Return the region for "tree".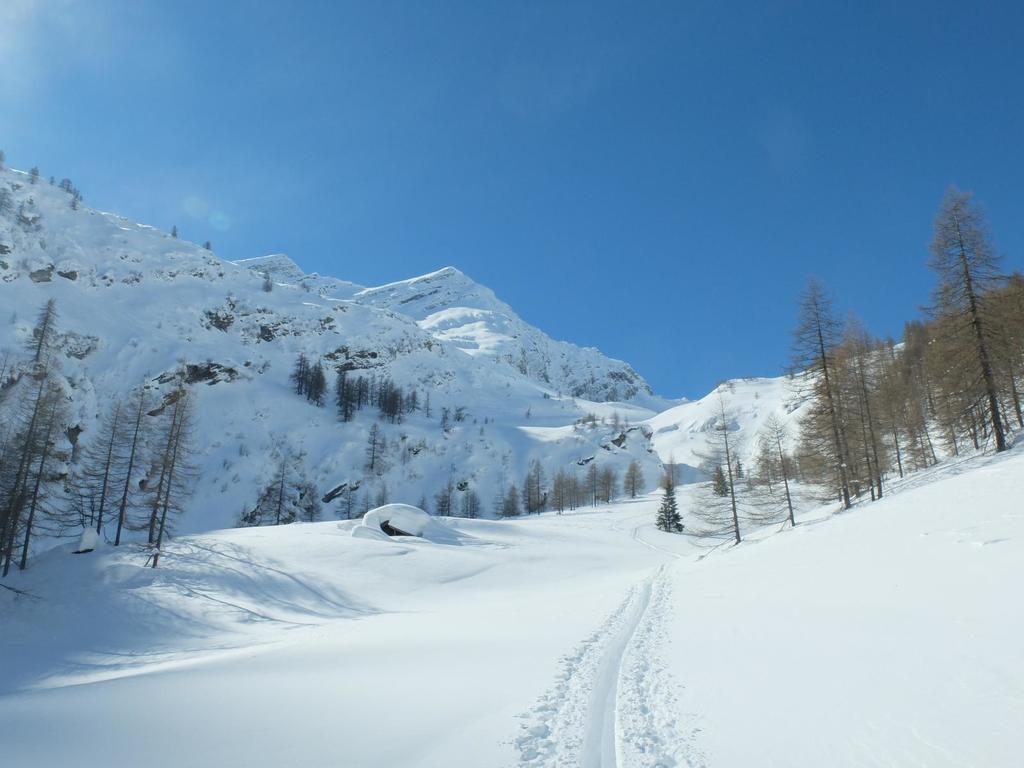
locate(353, 486, 375, 525).
